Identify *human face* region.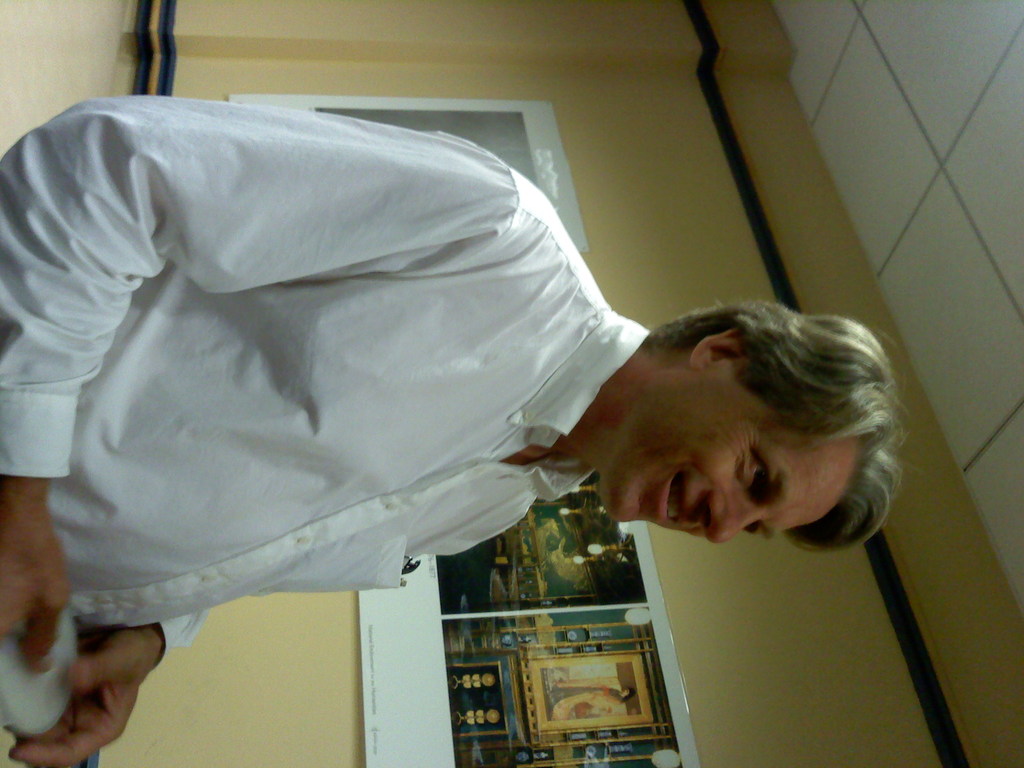
Region: 600 376 853 544.
